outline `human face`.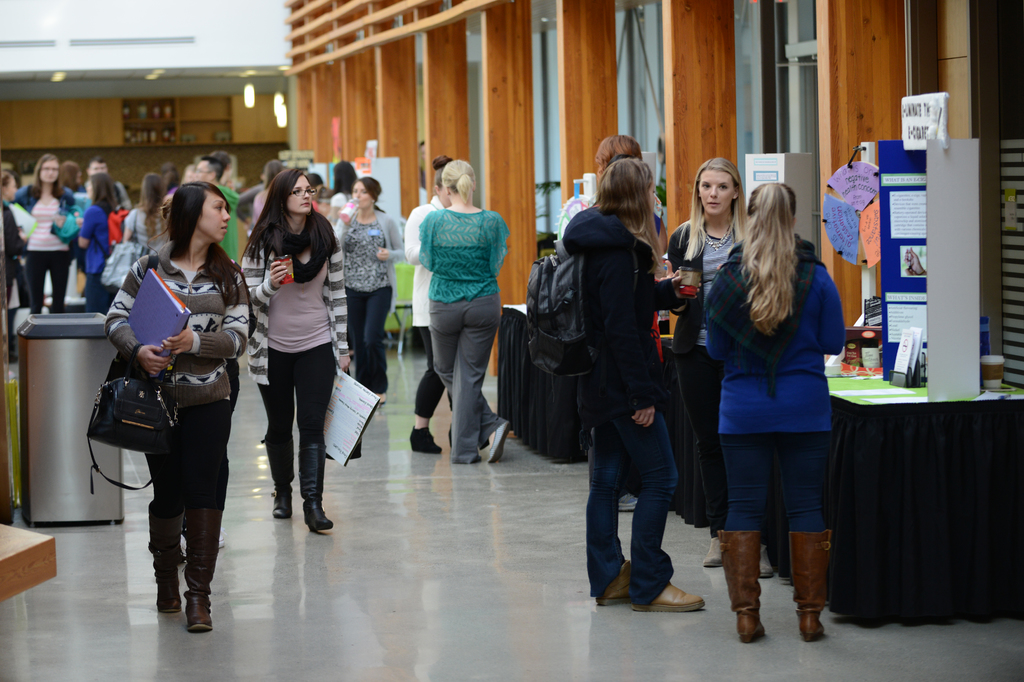
Outline: left=40, top=156, right=61, bottom=191.
